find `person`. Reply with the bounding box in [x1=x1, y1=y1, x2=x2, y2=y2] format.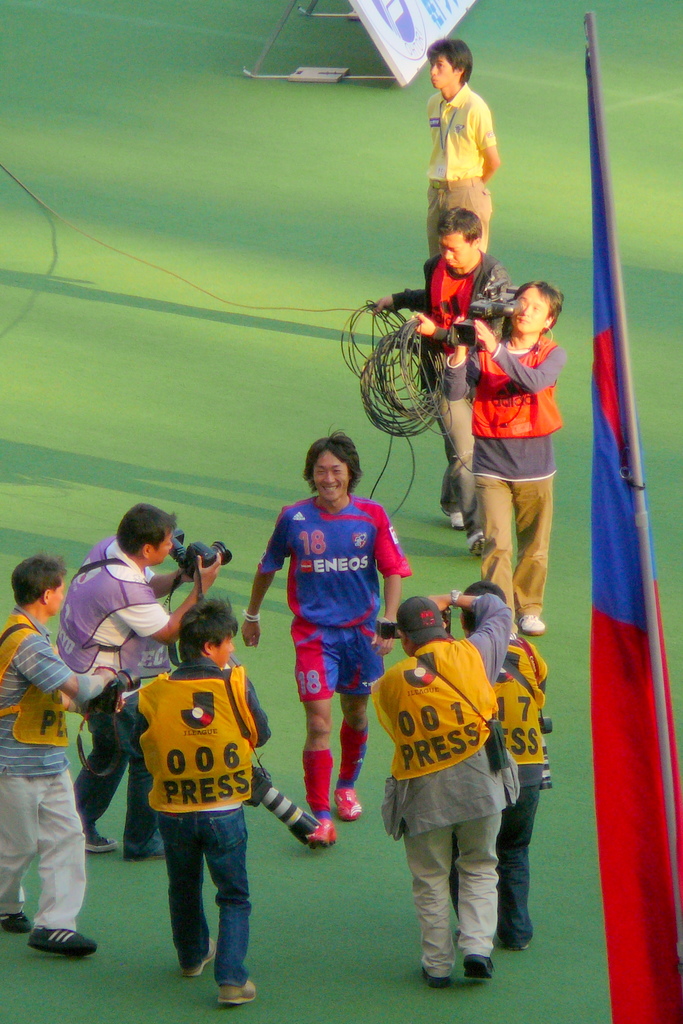
[x1=440, y1=280, x2=568, y2=637].
